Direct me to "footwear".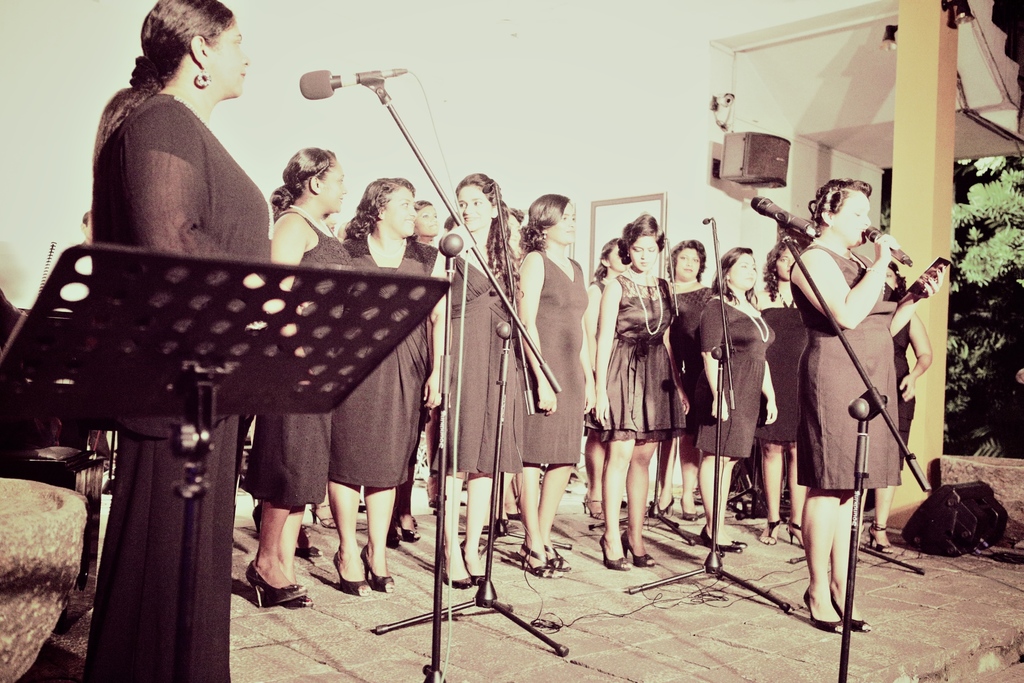
Direction: x1=393 y1=515 x2=421 y2=544.
